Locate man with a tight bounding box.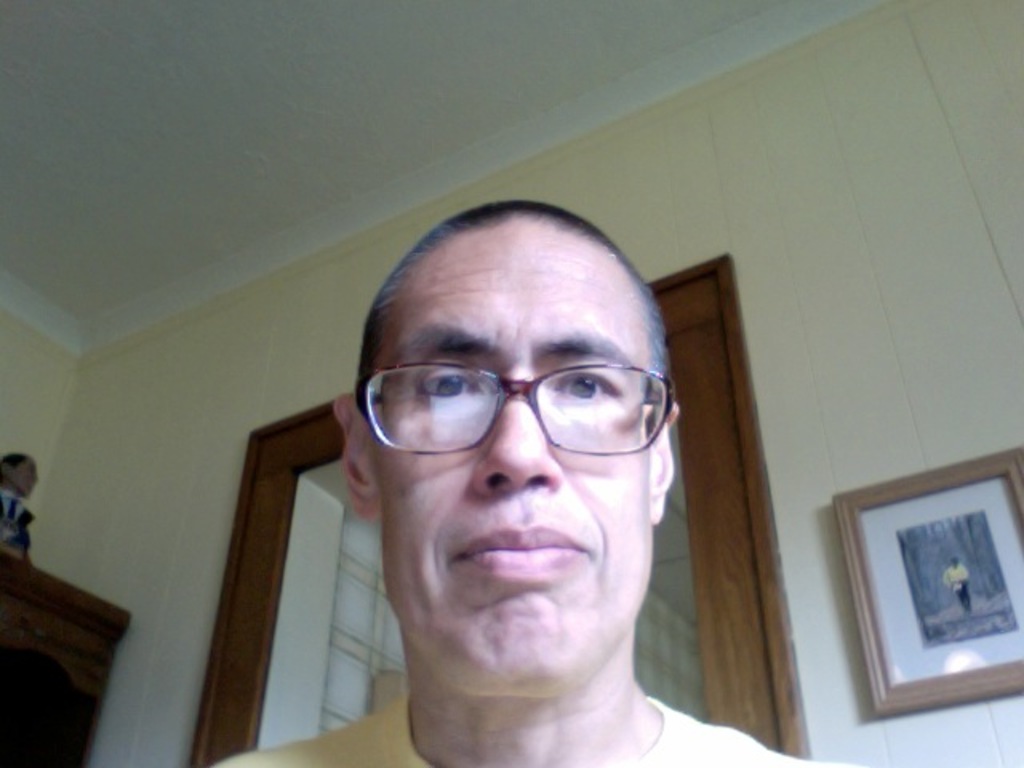
x1=0 y1=451 x2=40 y2=563.
